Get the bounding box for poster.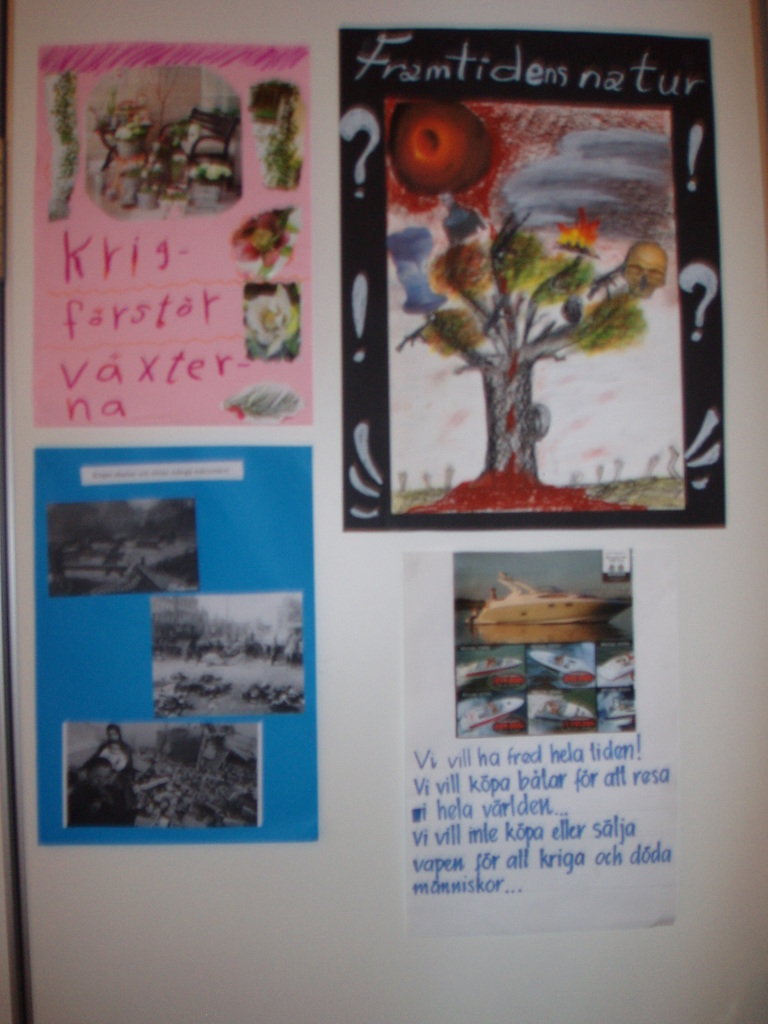
Rect(408, 550, 675, 935).
